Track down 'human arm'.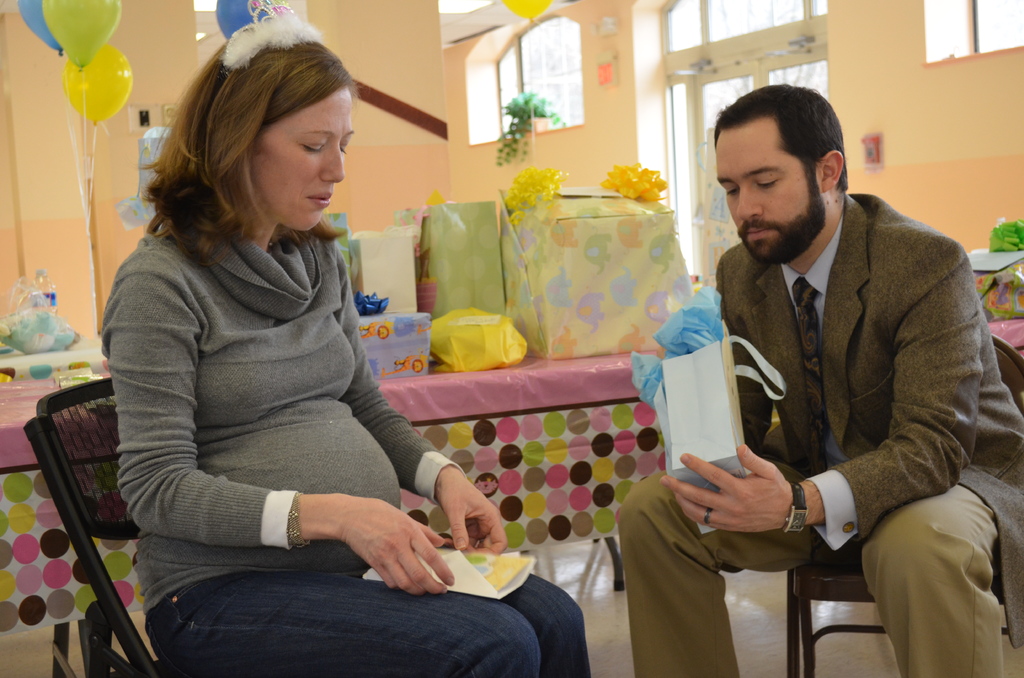
Tracked to bbox=(122, 297, 439, 617).
